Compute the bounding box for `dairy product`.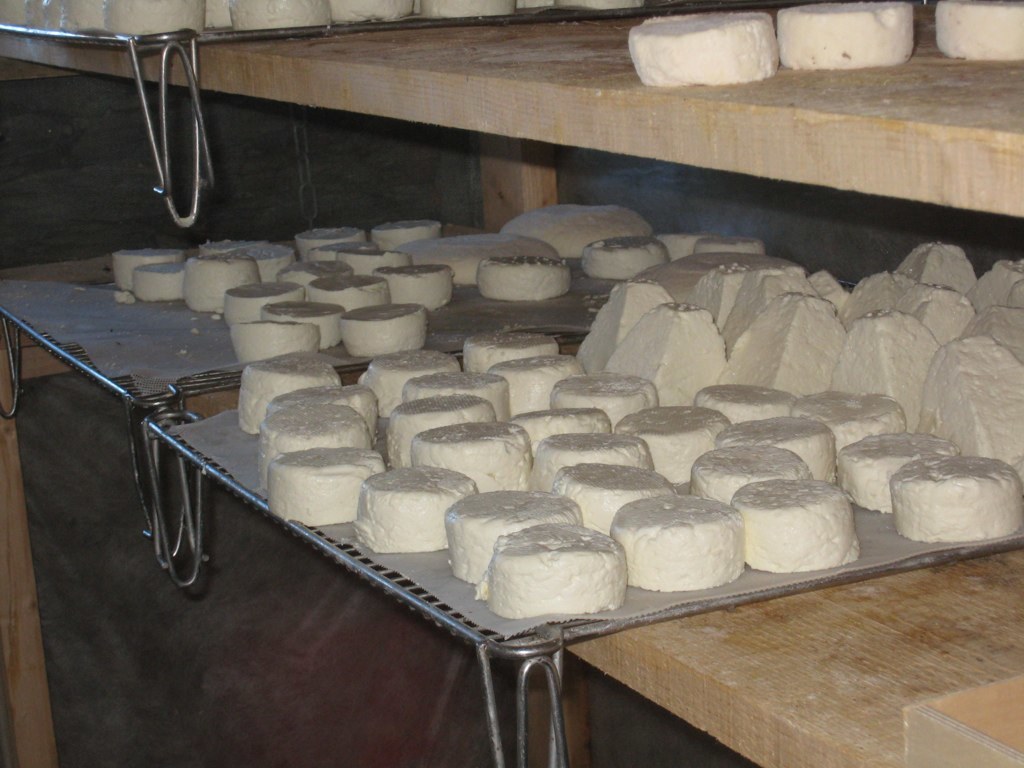
705 388 783 431.
